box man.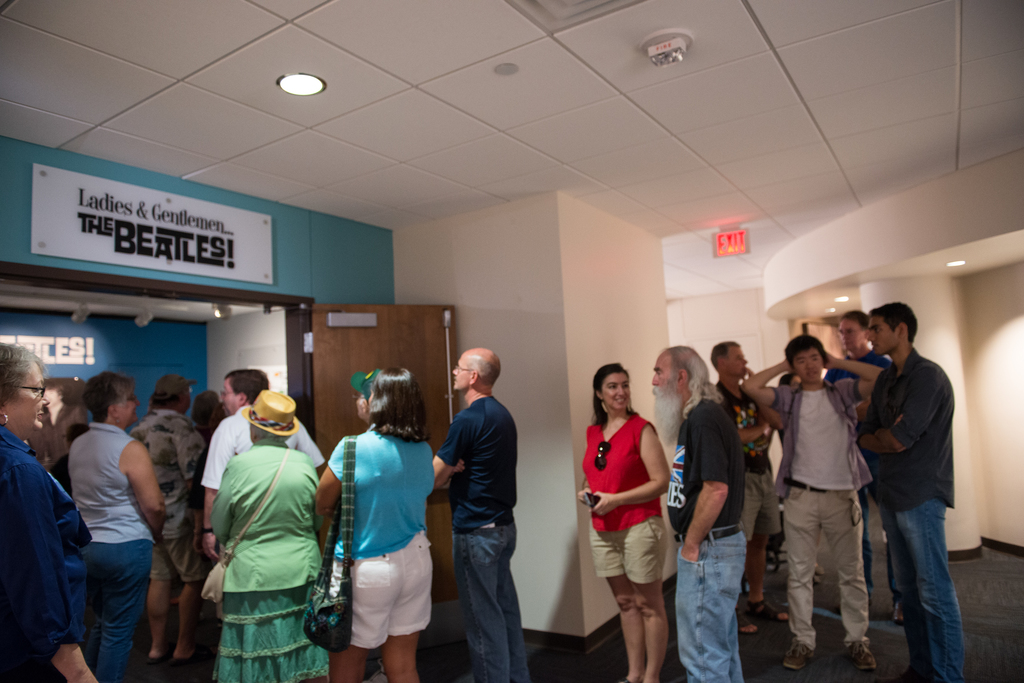
Rect(36, 376, 84, 464).
